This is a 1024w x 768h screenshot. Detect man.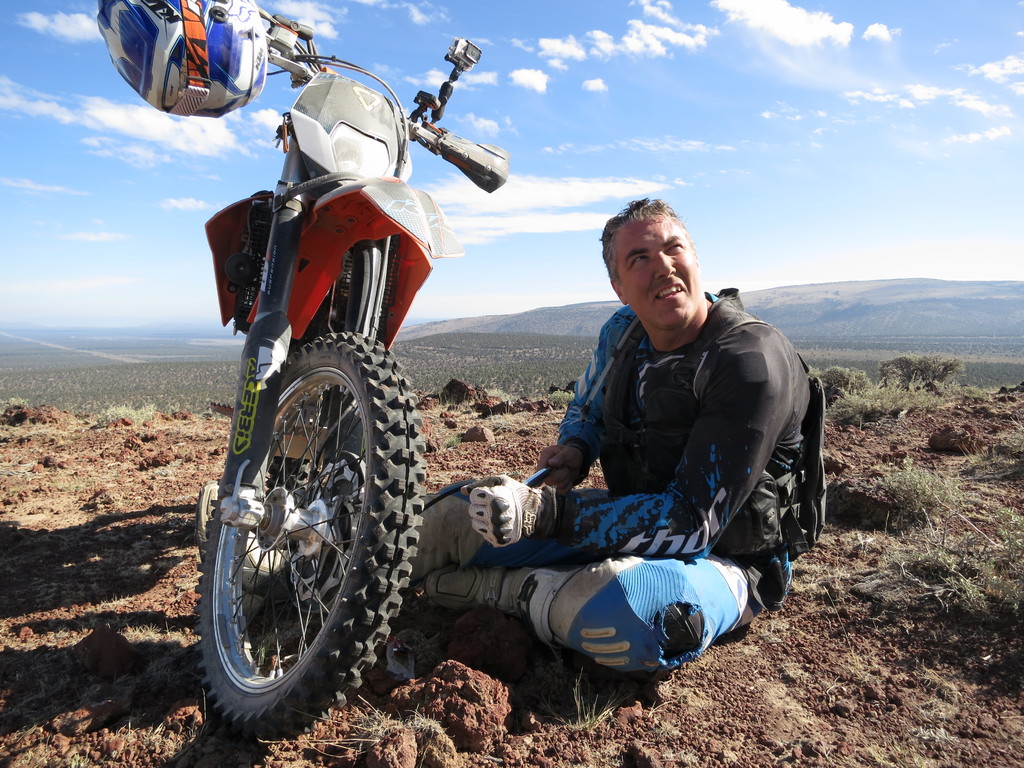
bbox=(474, 201, 821, 684).
